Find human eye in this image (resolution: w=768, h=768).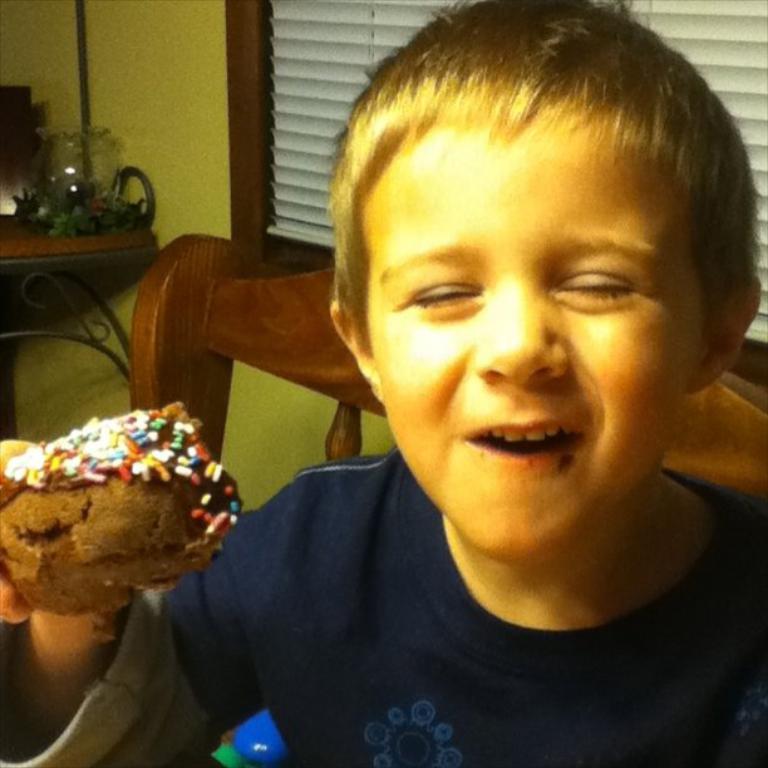
detection(551, 252, 649, 315).
